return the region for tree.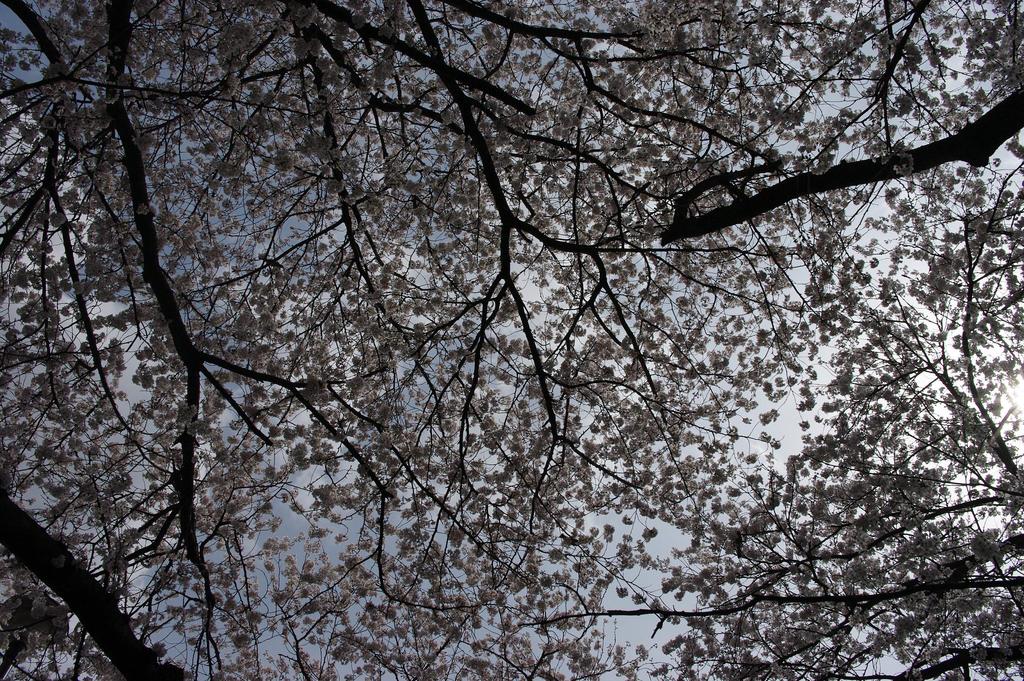
select_region(47, 0, 985, 662).
